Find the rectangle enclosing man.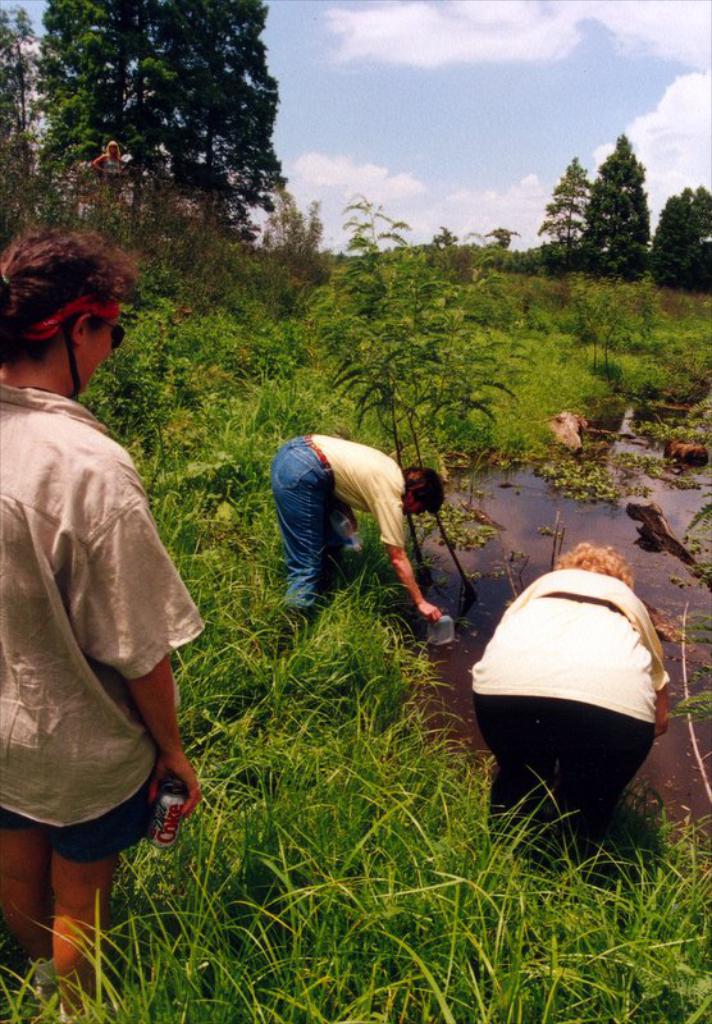
BBox(250, 406, 466, 641).
